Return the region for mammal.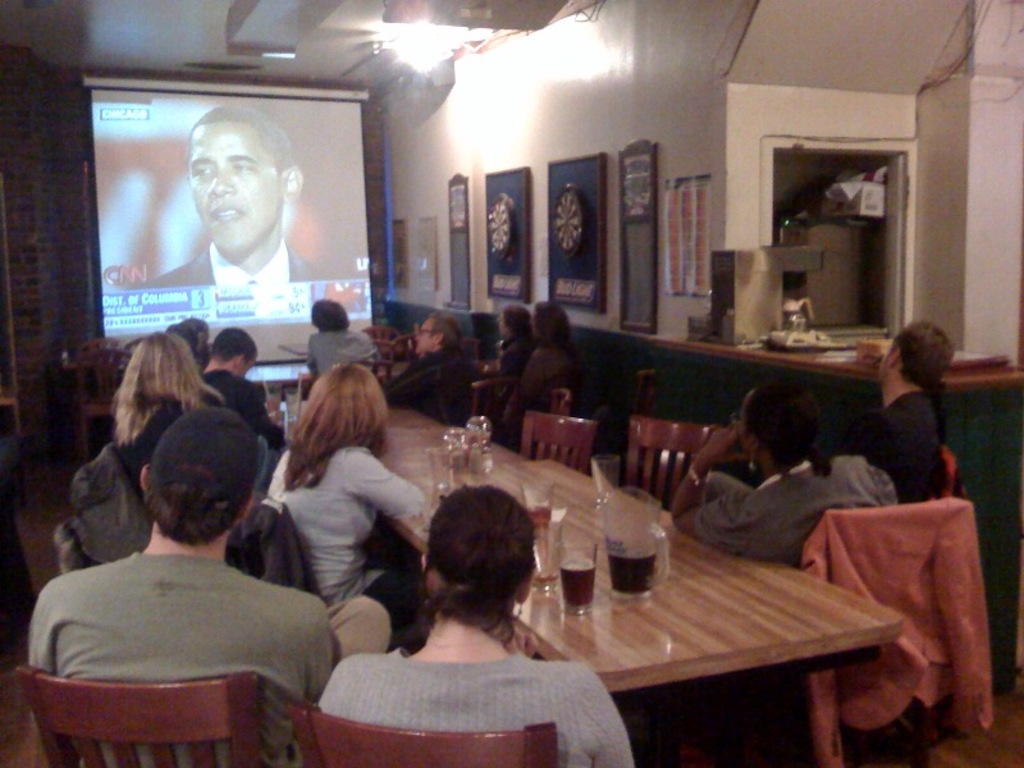
(x1=198, y1=321, x2=288, y2=447).
